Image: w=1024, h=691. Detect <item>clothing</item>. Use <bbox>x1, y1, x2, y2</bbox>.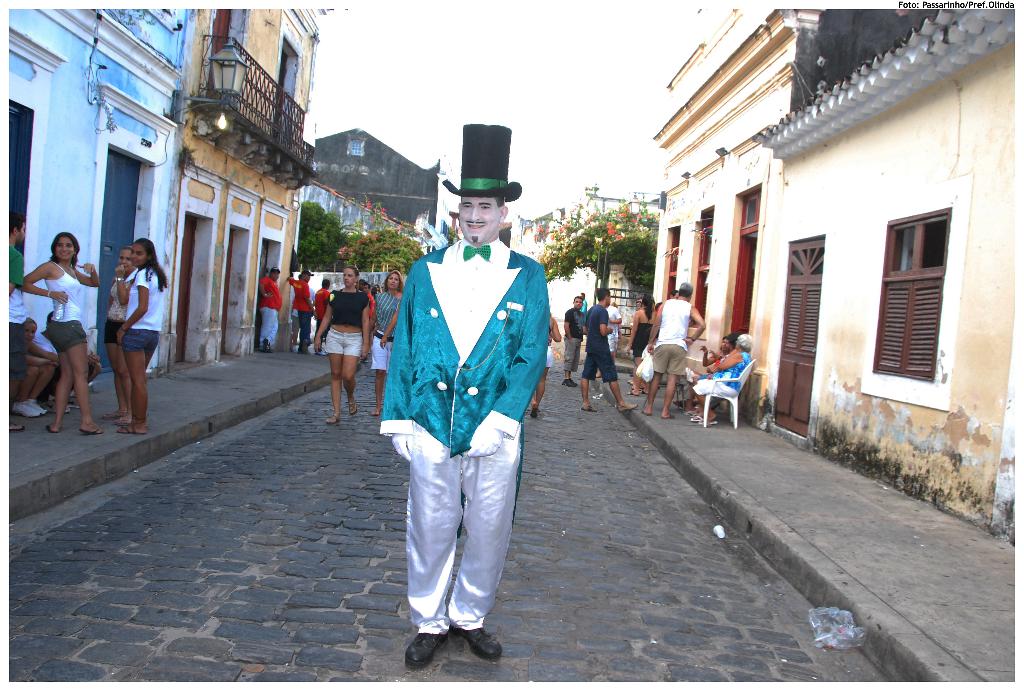
<bbox>102, 272, 130, 318</bbox>.
